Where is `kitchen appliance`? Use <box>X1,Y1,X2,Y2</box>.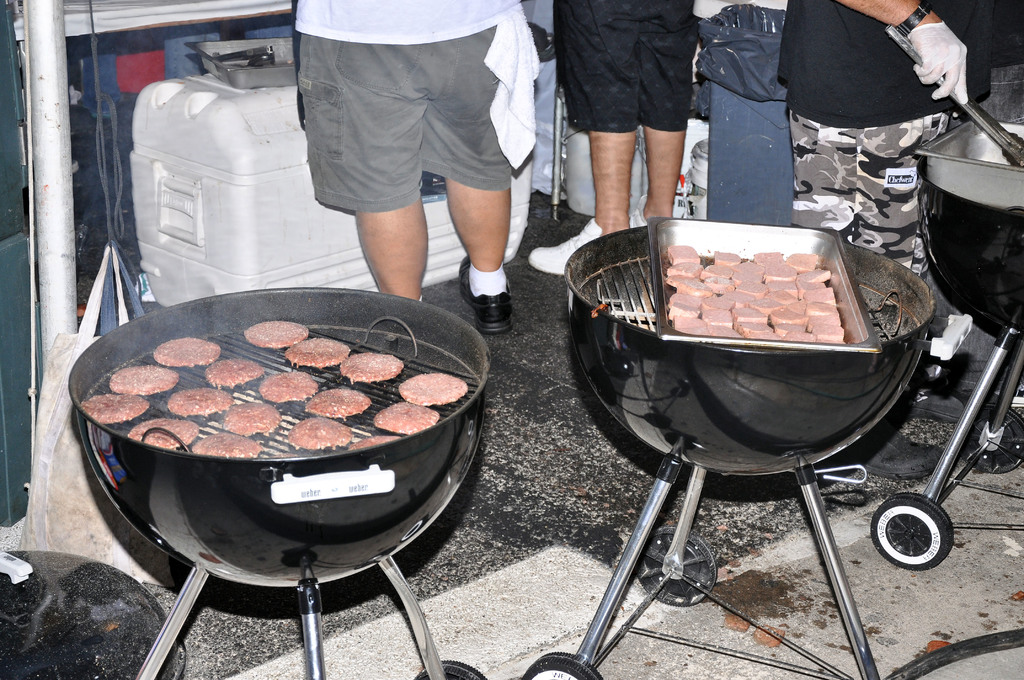
<box>880,22,1020,170</box>.
